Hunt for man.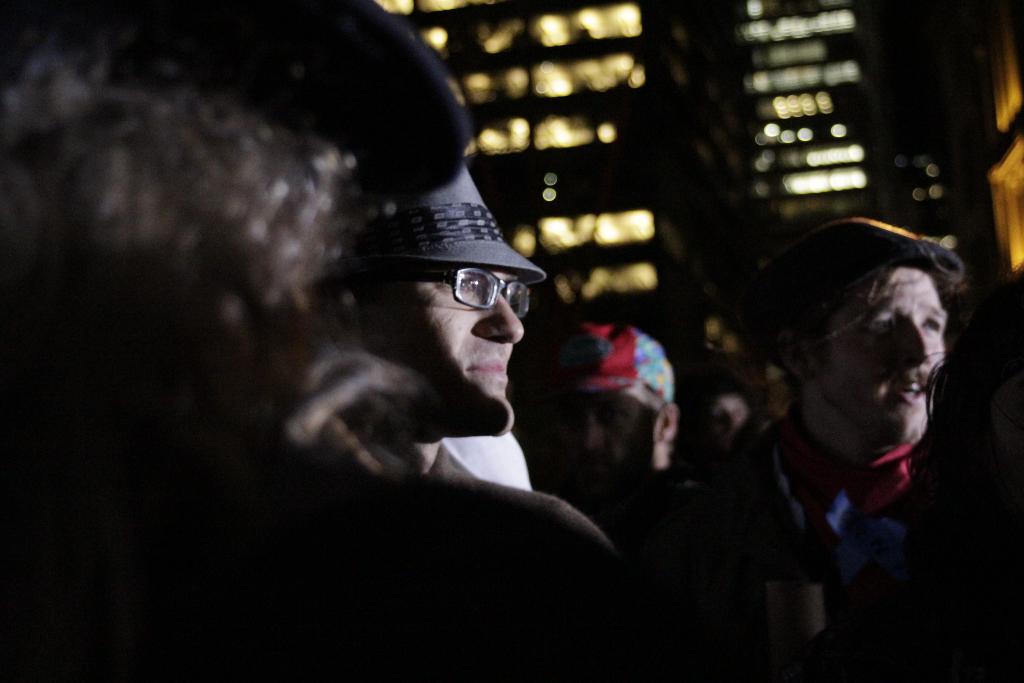
Hunted down at Rect(301, 161, 544, 490).
